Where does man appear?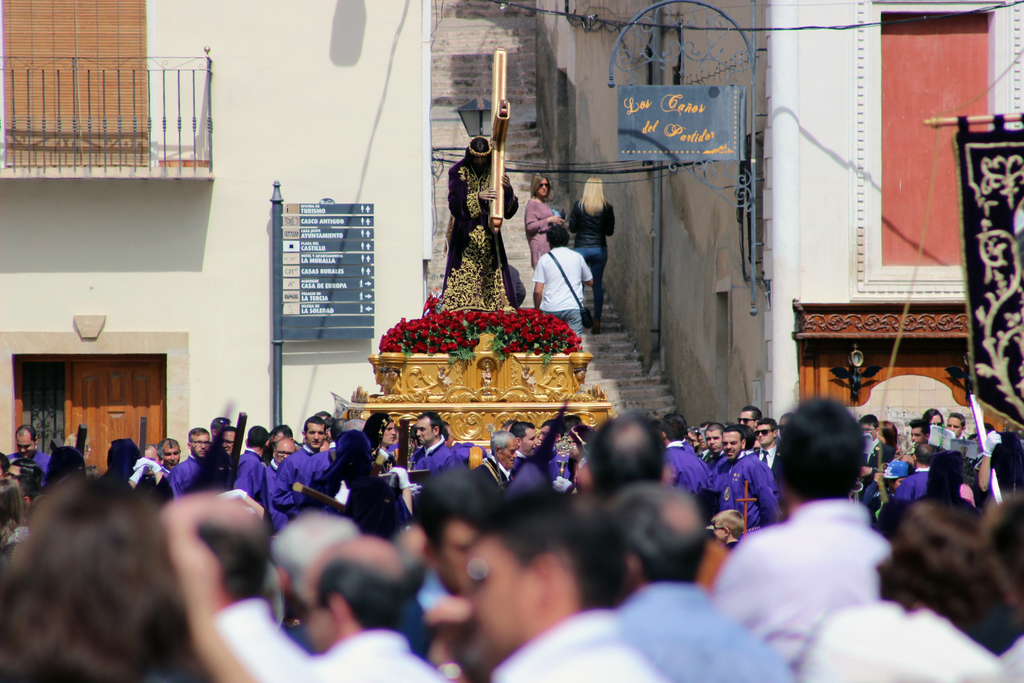
Appears at <box>223,424,239,478</box>.
